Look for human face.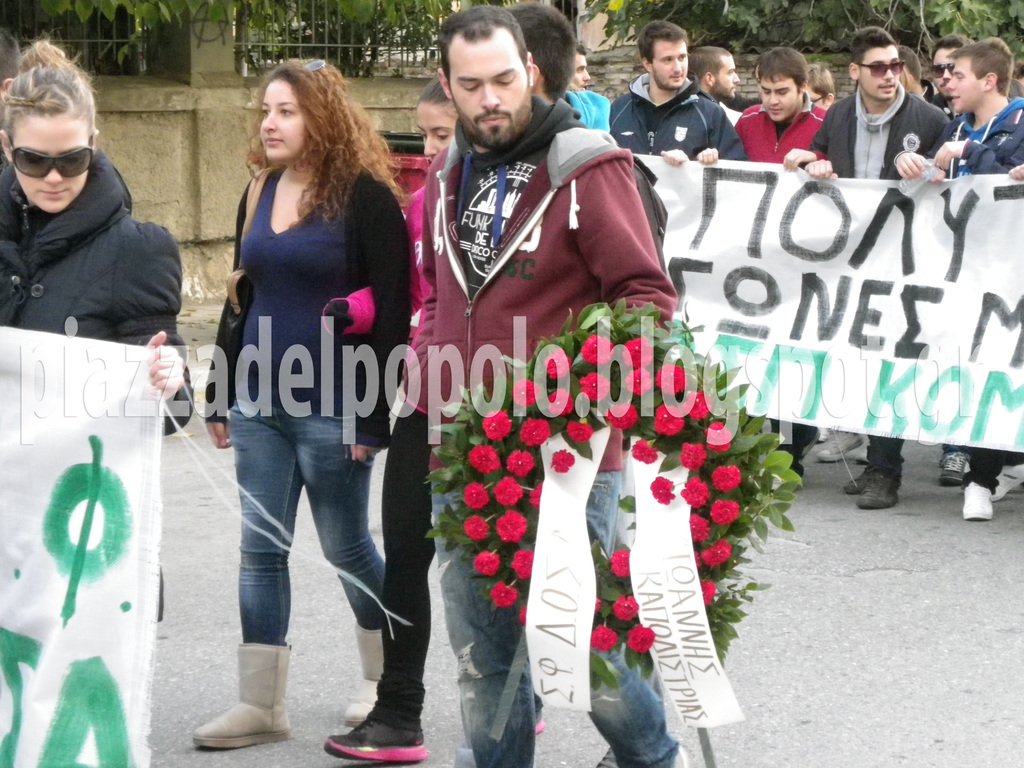
Found: bbox=(573, 54, 588, 84).
